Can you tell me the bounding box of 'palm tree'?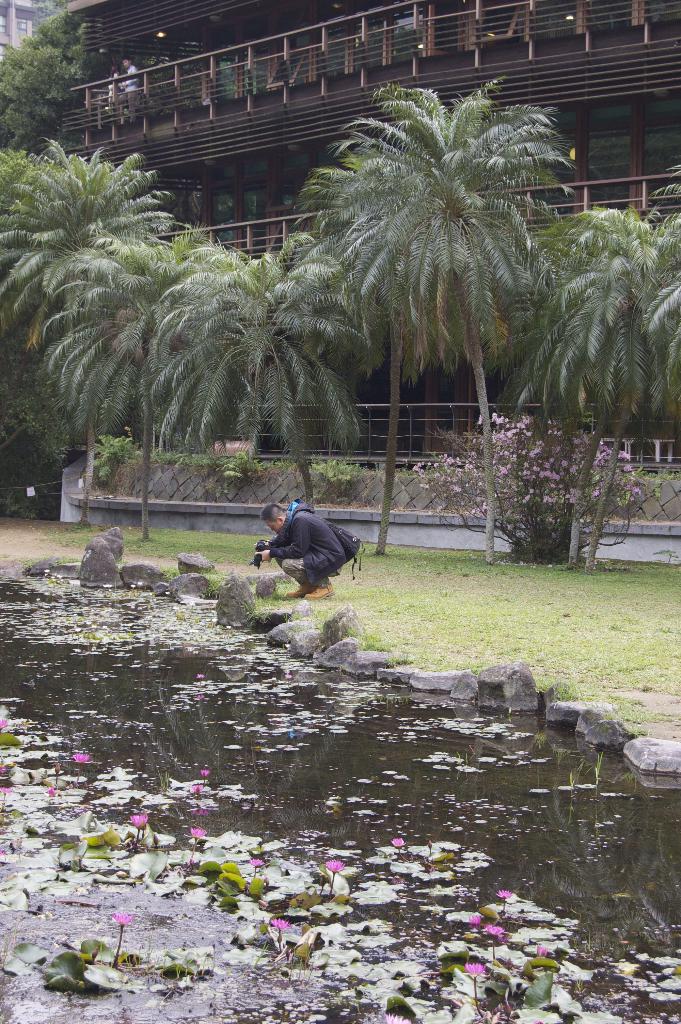
rect(32, 206, 256, 521).
